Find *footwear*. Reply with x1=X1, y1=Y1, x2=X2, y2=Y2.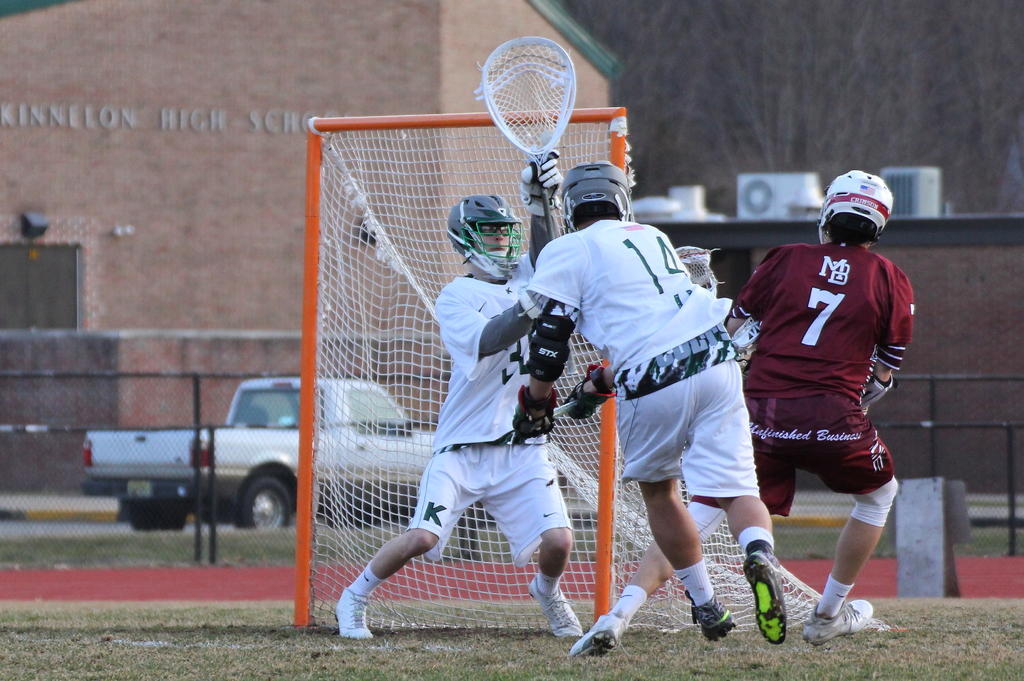
x1=529, y1=576, x2=580, y2=645.
